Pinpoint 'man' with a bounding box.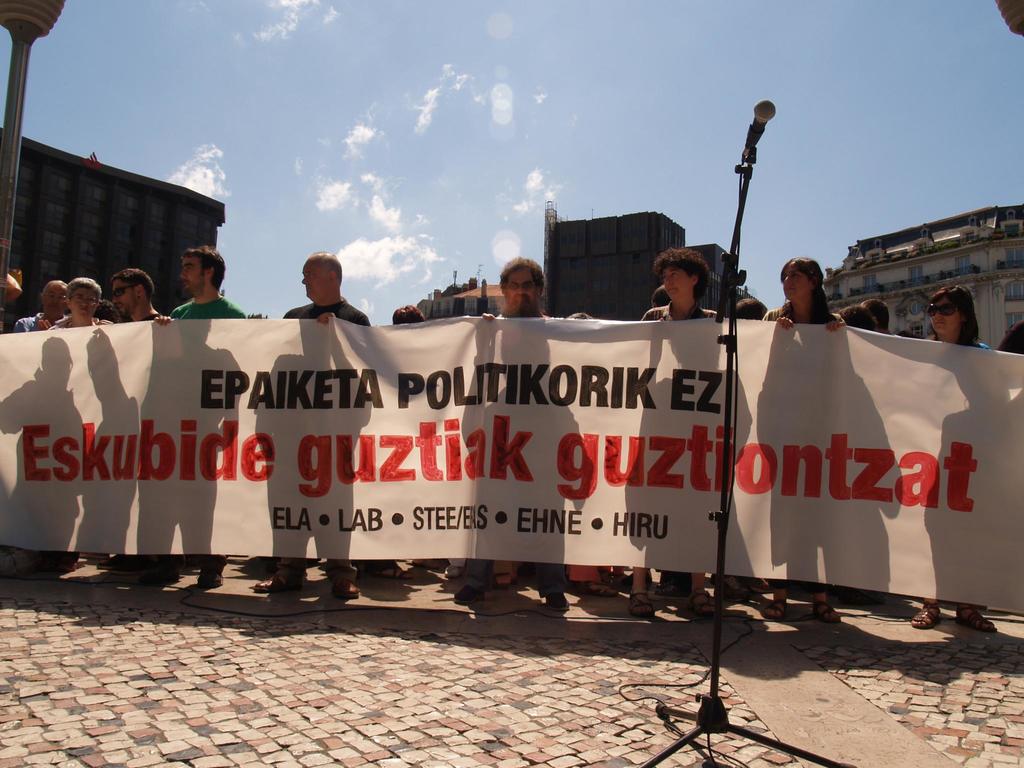
crop(253, 252, 374, 599).
